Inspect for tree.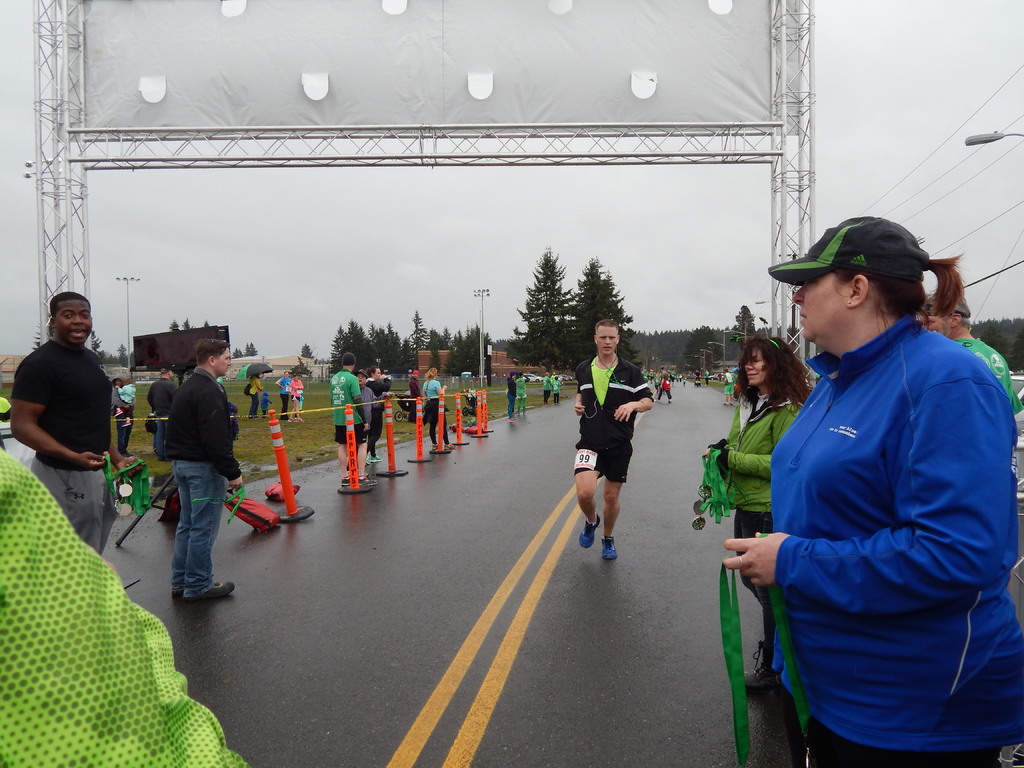
Inspection: box=[291, 358, 312, 379].
